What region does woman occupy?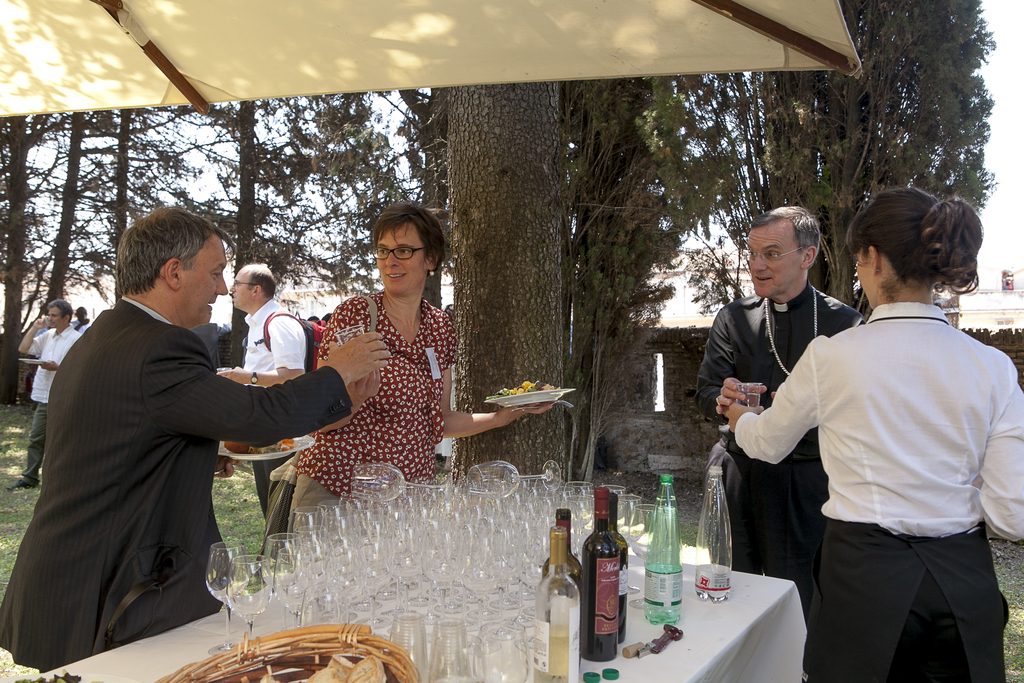
bbox=[298, 198, 497, 536].
